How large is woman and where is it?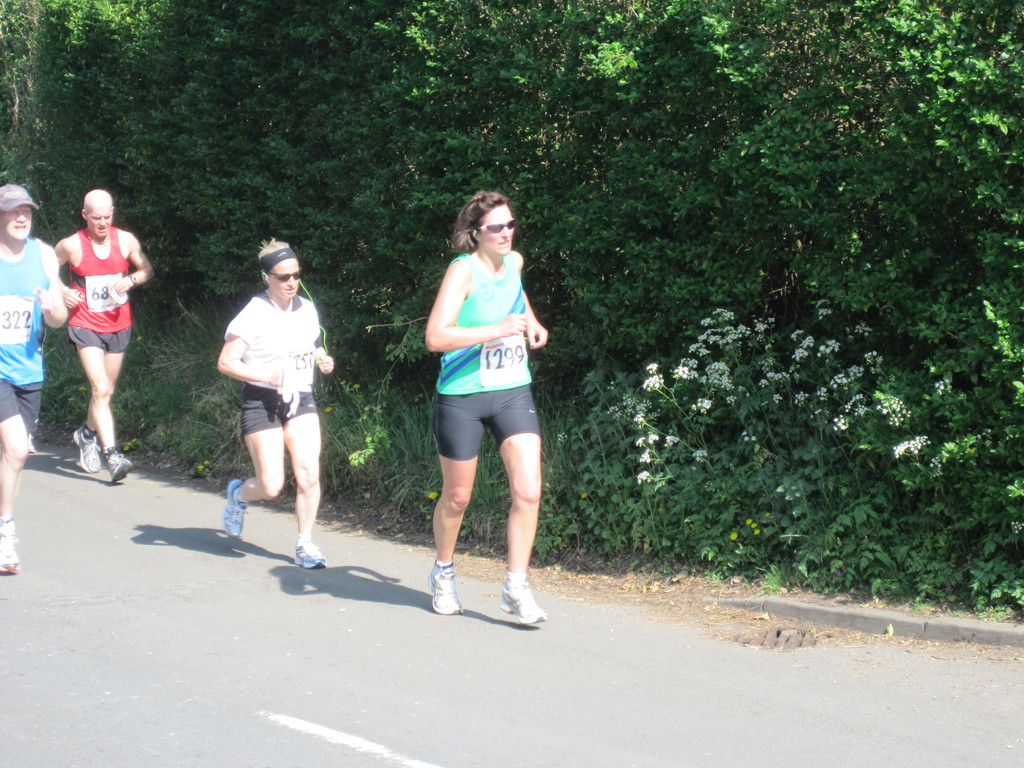
Bounding box: x1=221 y1=237 x2=341 y2=569.
